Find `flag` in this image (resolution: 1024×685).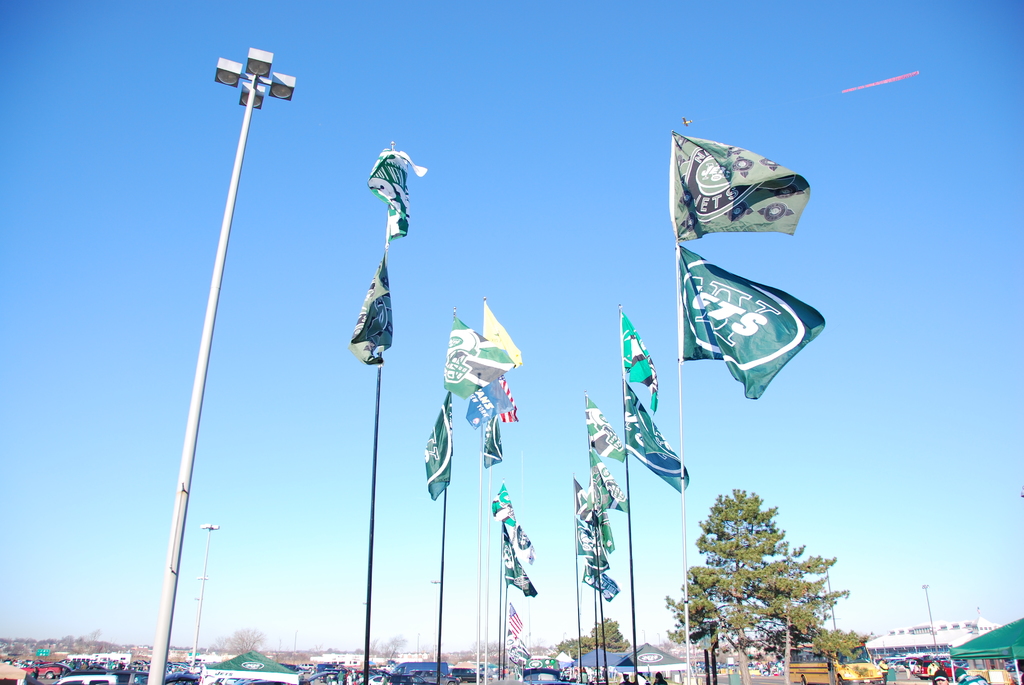
491,482,513,535.
